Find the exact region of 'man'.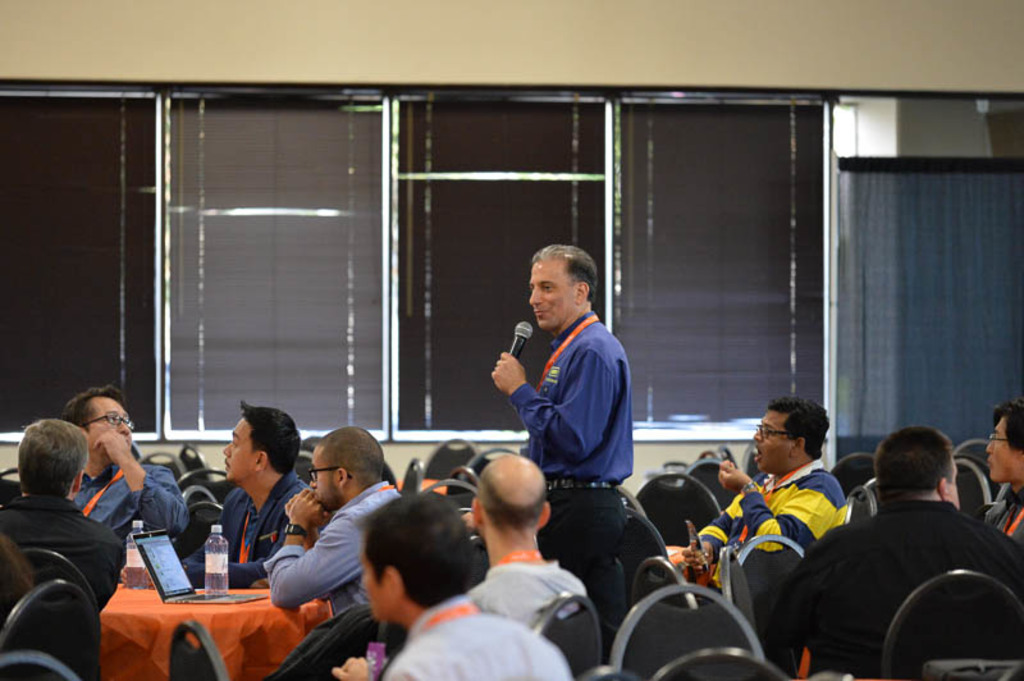
Exact region: (left=669, top=396, right=847, bottom=603).
